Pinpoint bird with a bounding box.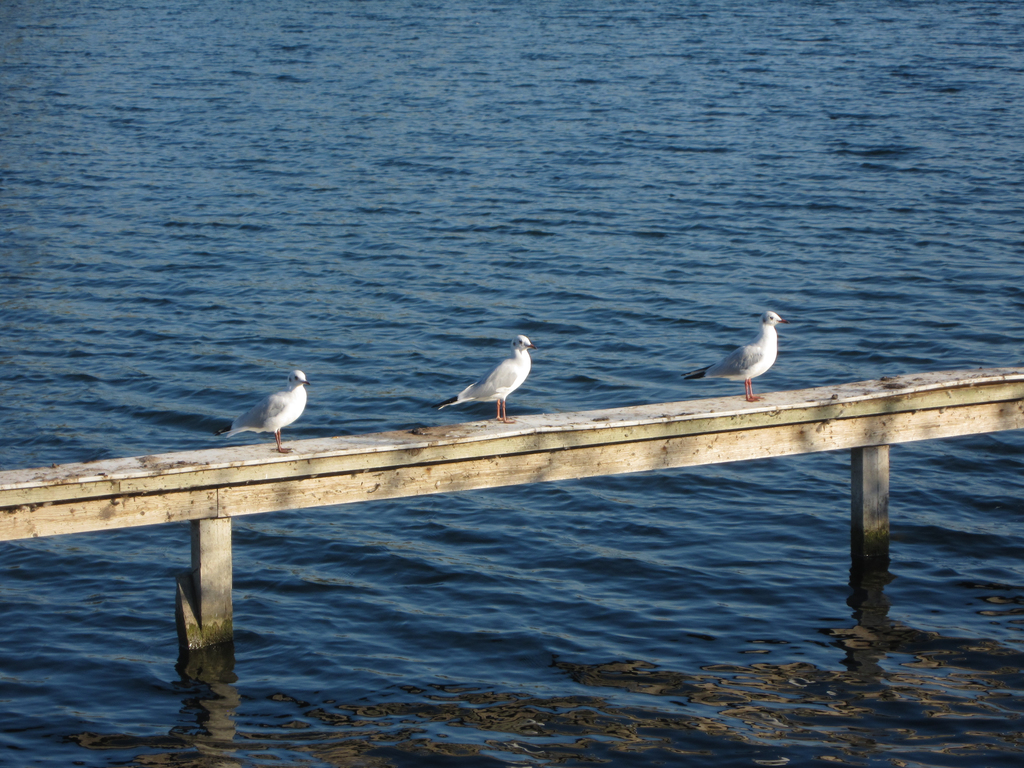
Rect(679, 310, 789, 406).
